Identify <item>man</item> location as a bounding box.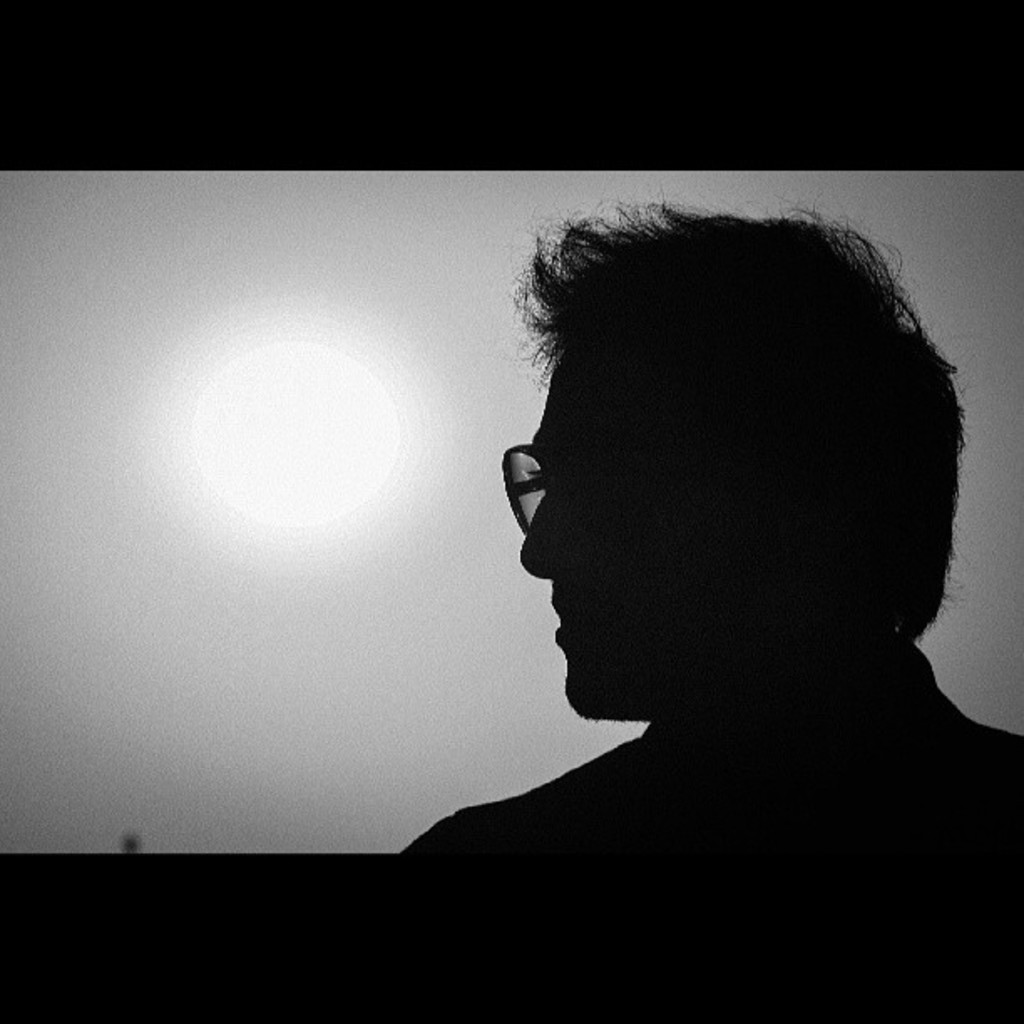
box(385, 176, 1022, 877).
